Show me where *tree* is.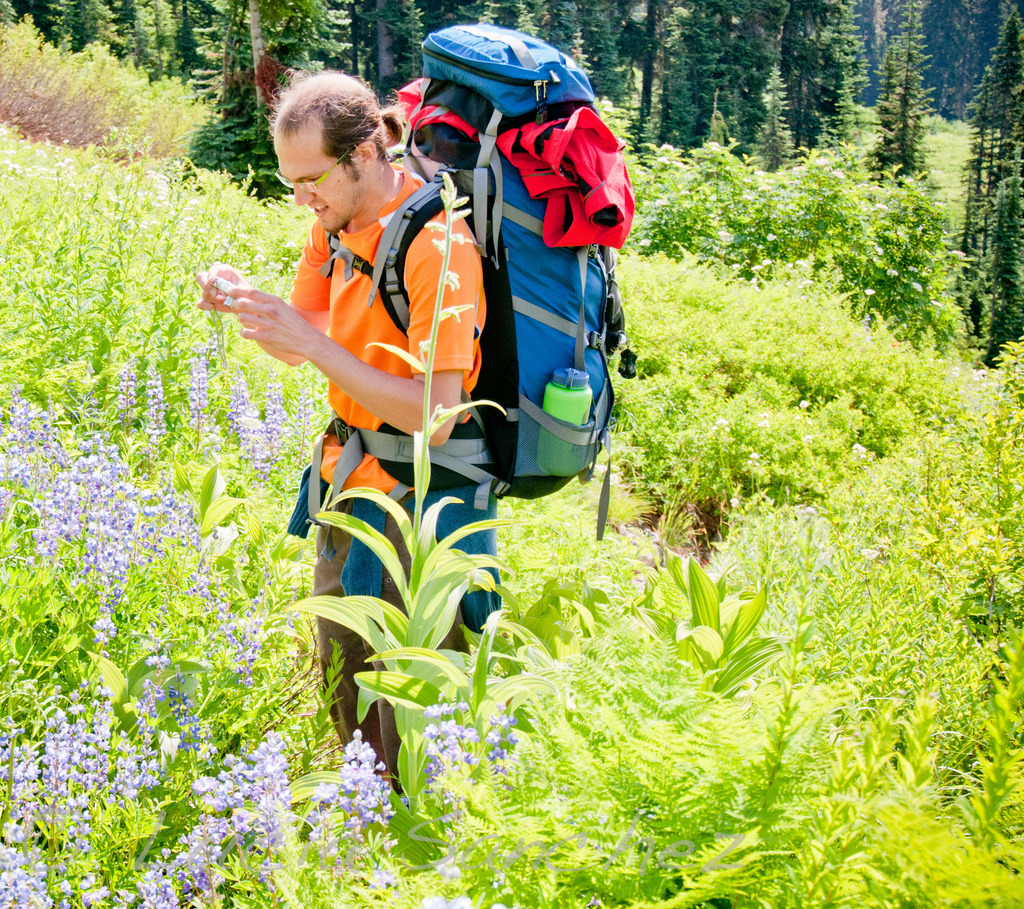
*tree* is at bbox=(360, 0, 430, 79).
